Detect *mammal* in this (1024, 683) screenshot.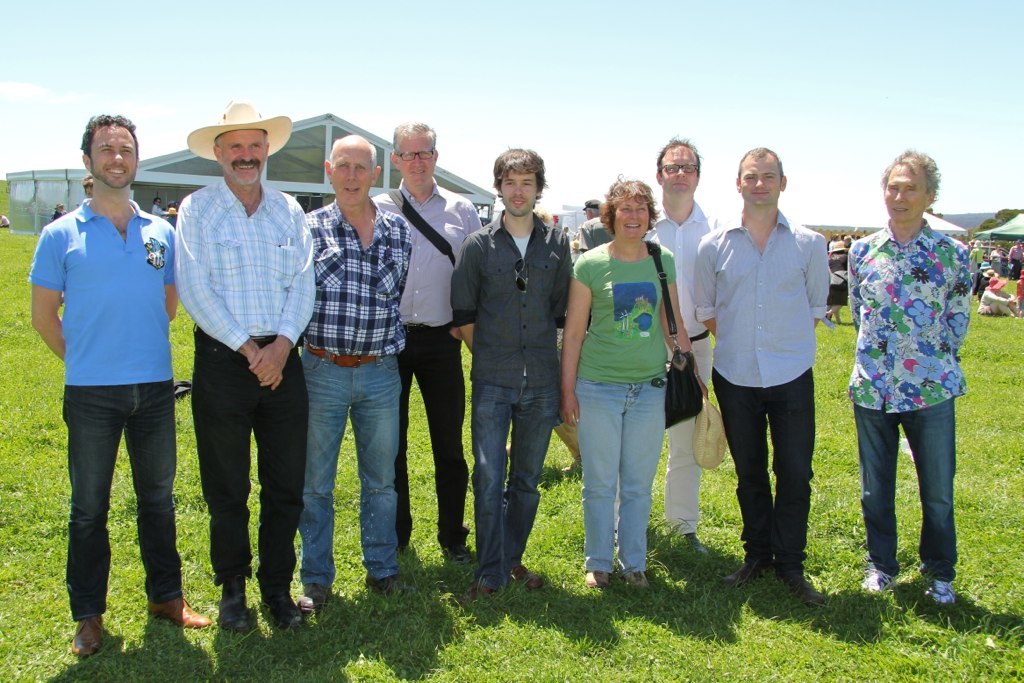
Detection: 580:175:689:606.
